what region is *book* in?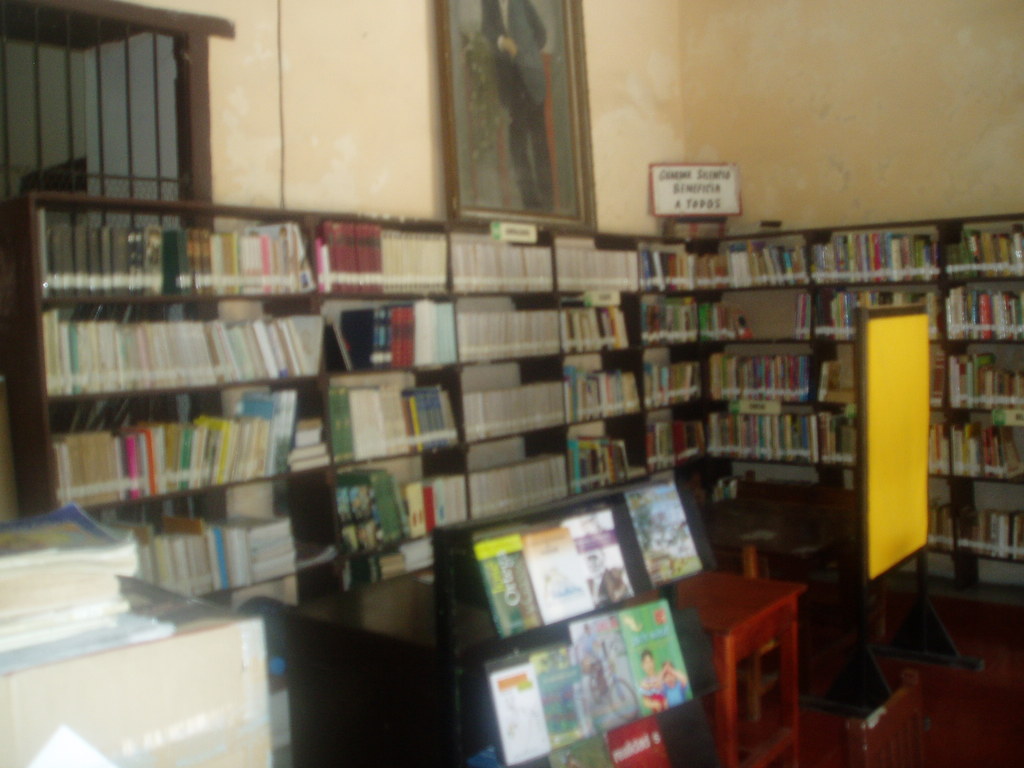
316:241:332:291.
